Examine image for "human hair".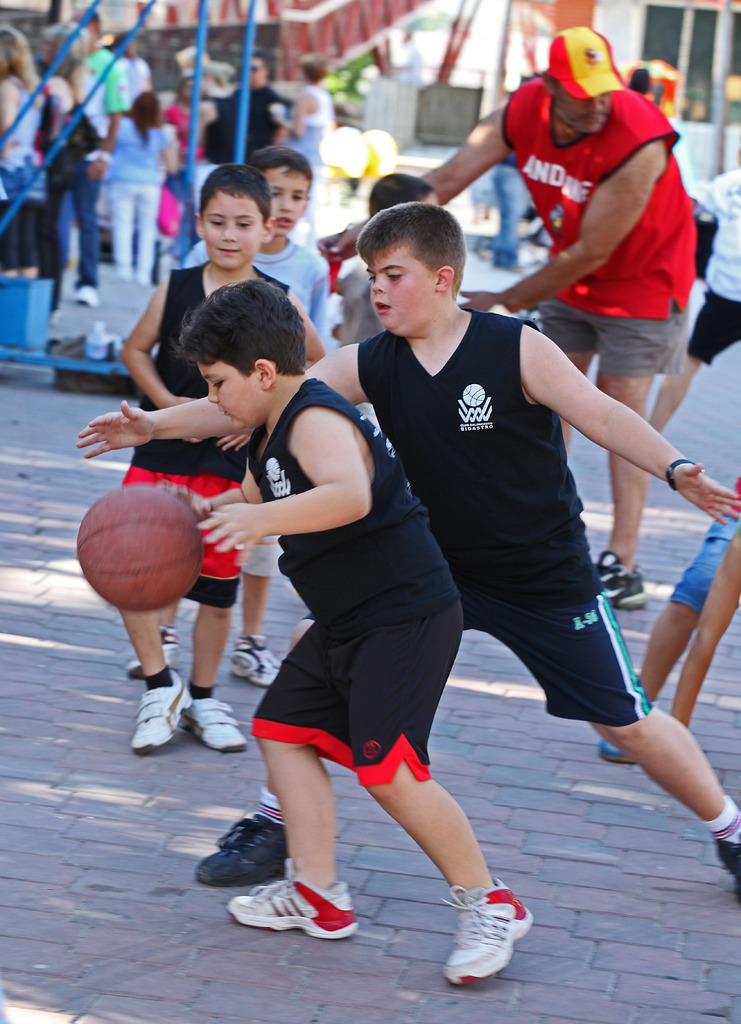
Examination result: x1=253, y1=51, x2=270, y2=72.
